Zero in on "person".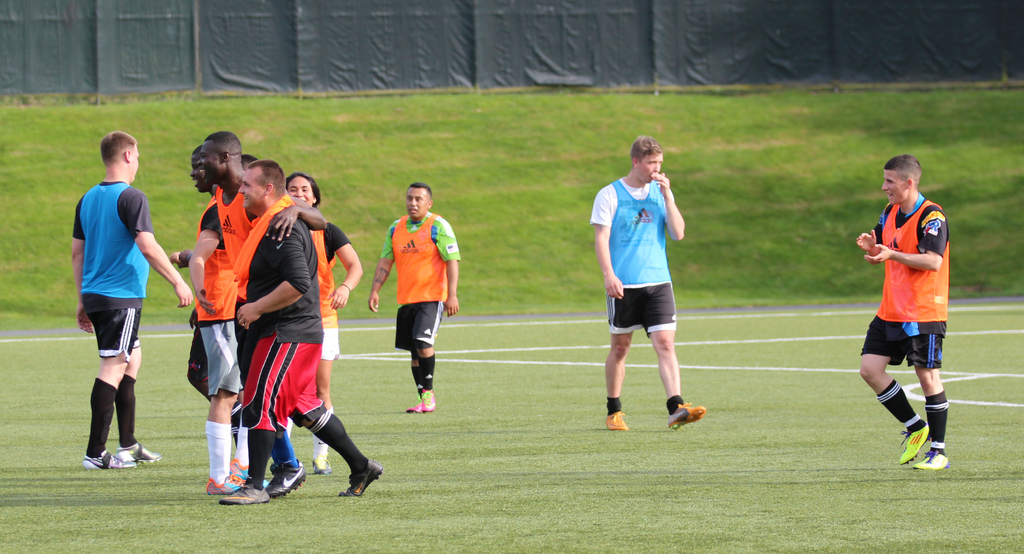
Zeroed in: [left=367, top=183, right=460, bottom=413].
